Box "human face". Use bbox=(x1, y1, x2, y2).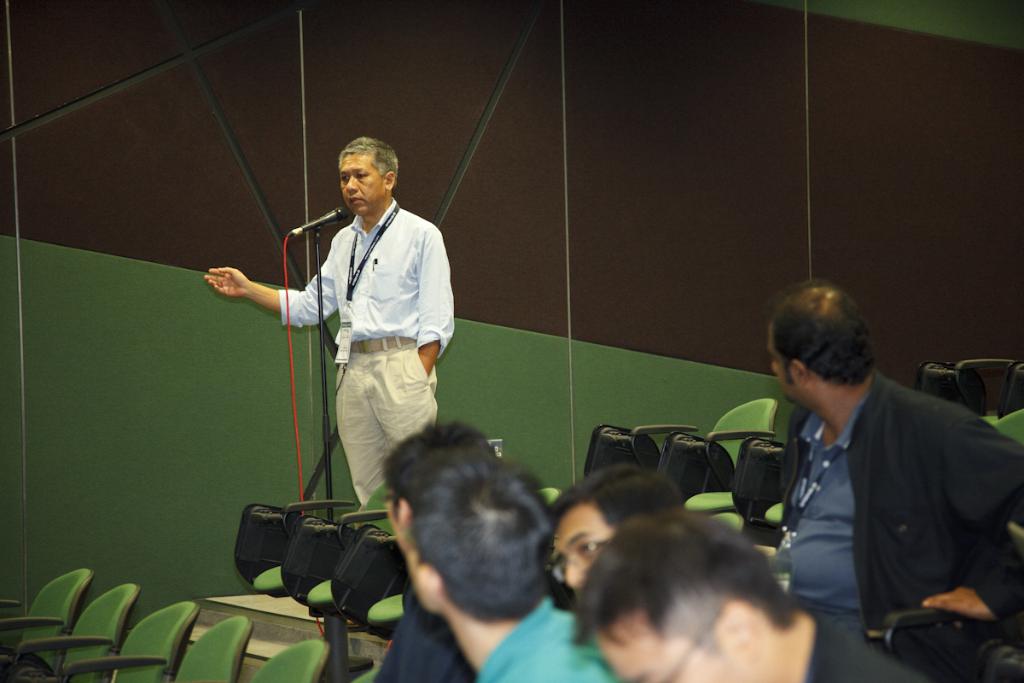
bbox=(379, 484, 403, 548).
